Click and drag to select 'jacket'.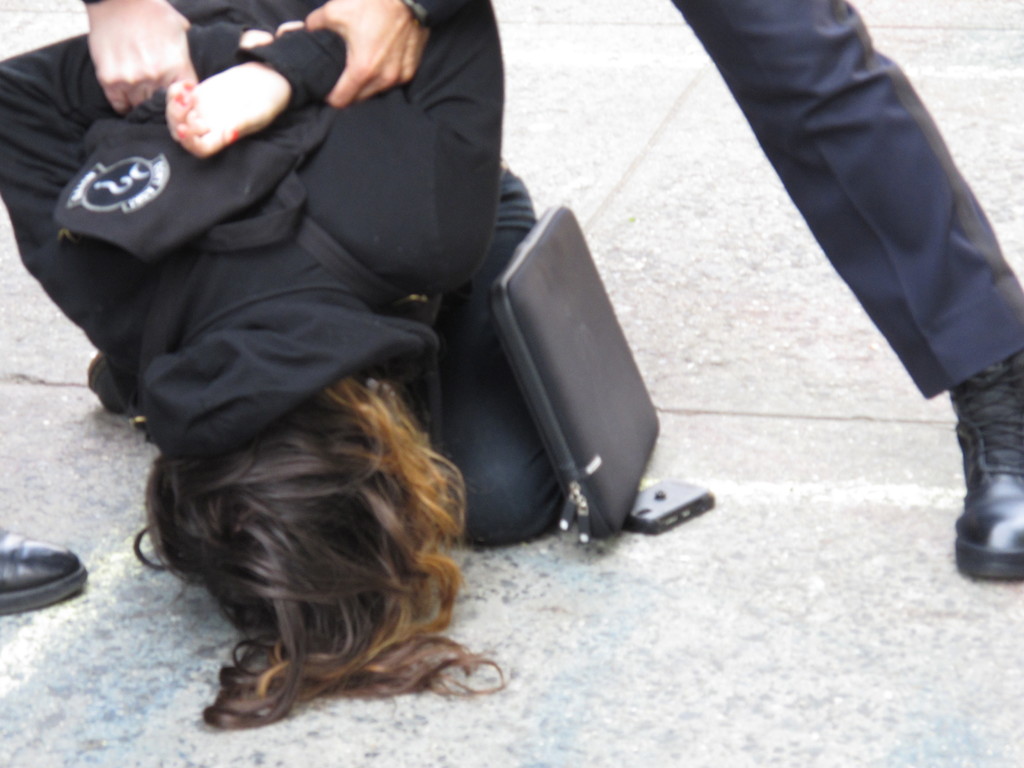
Selection: box=[14, 6, 513, 506].
